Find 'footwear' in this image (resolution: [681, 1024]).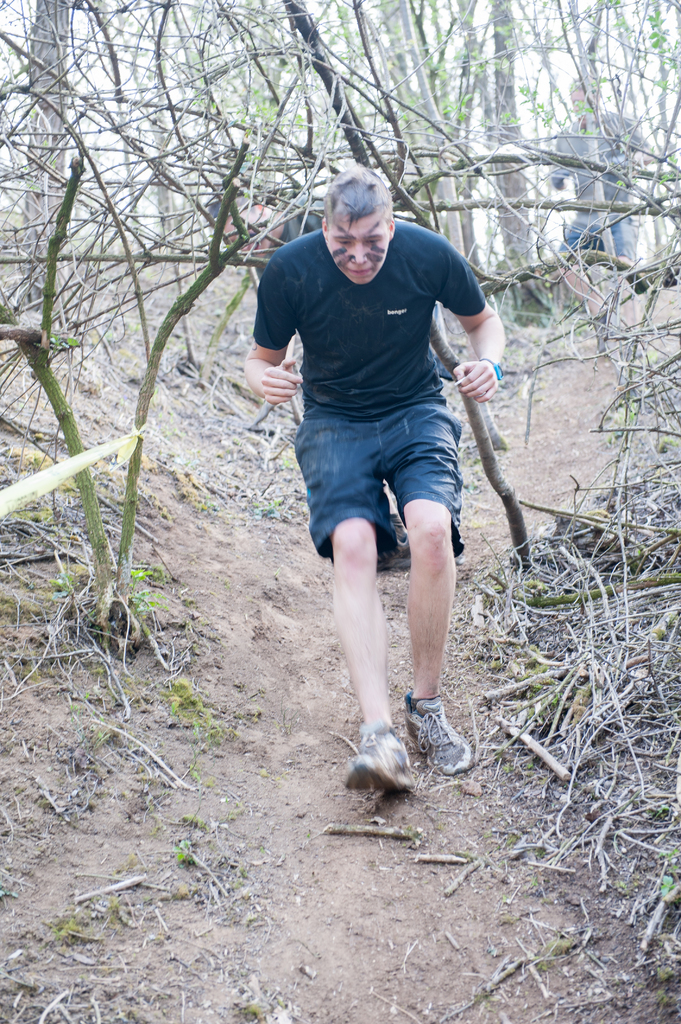
x1=342, y1=703, x2=458, y2=810.
